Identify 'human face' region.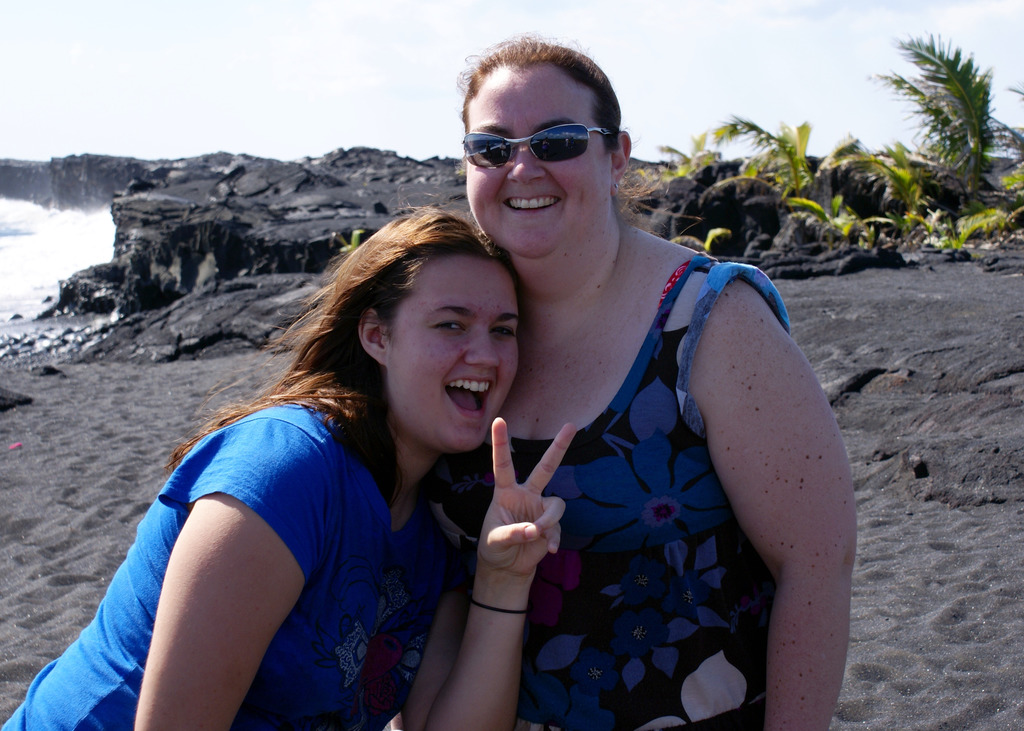
Region: (463, 62, 609, 254).
